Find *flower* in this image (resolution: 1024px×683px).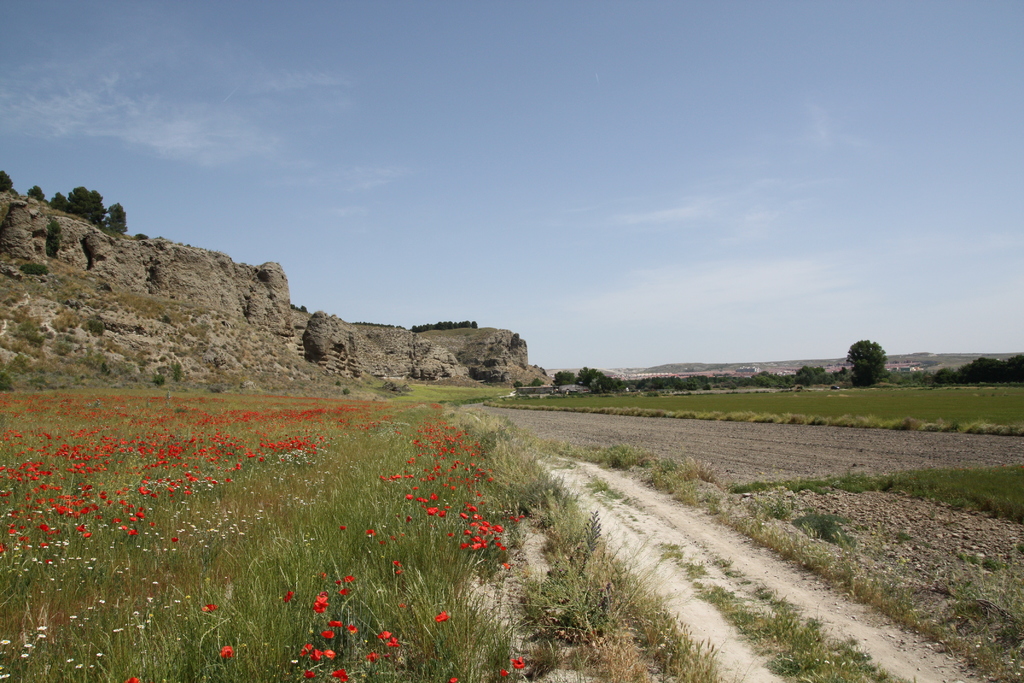
[x1=127, y1=679, x2=138, y2=682].
